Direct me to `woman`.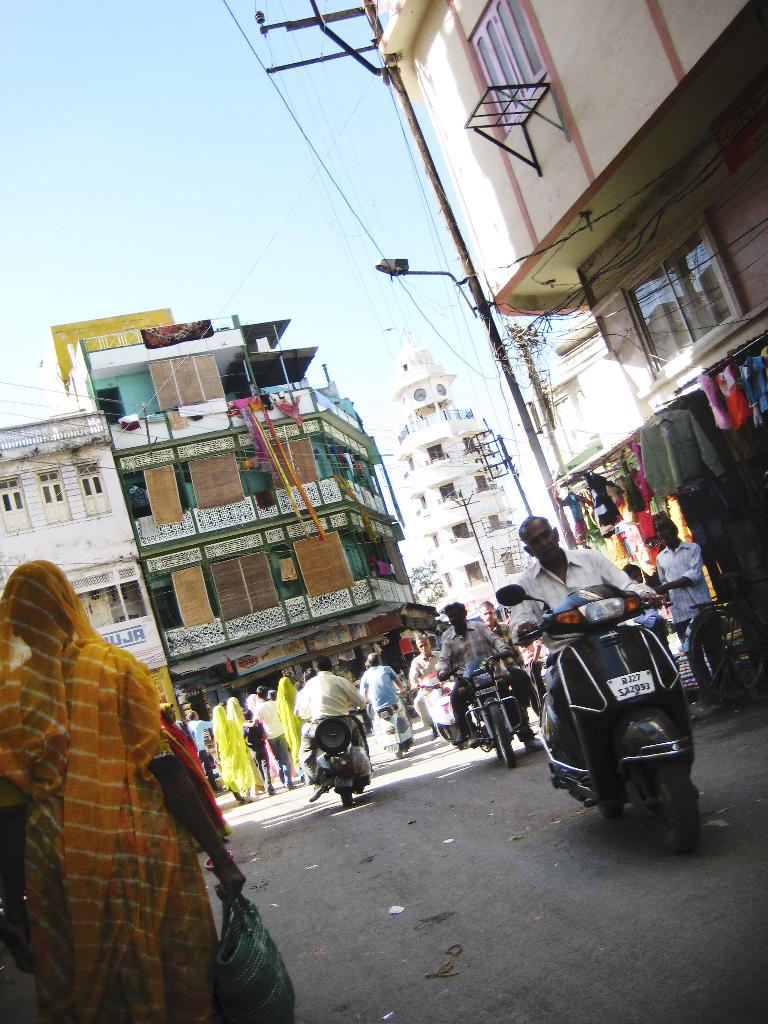
Direction: 12, 542, 247, 994.
